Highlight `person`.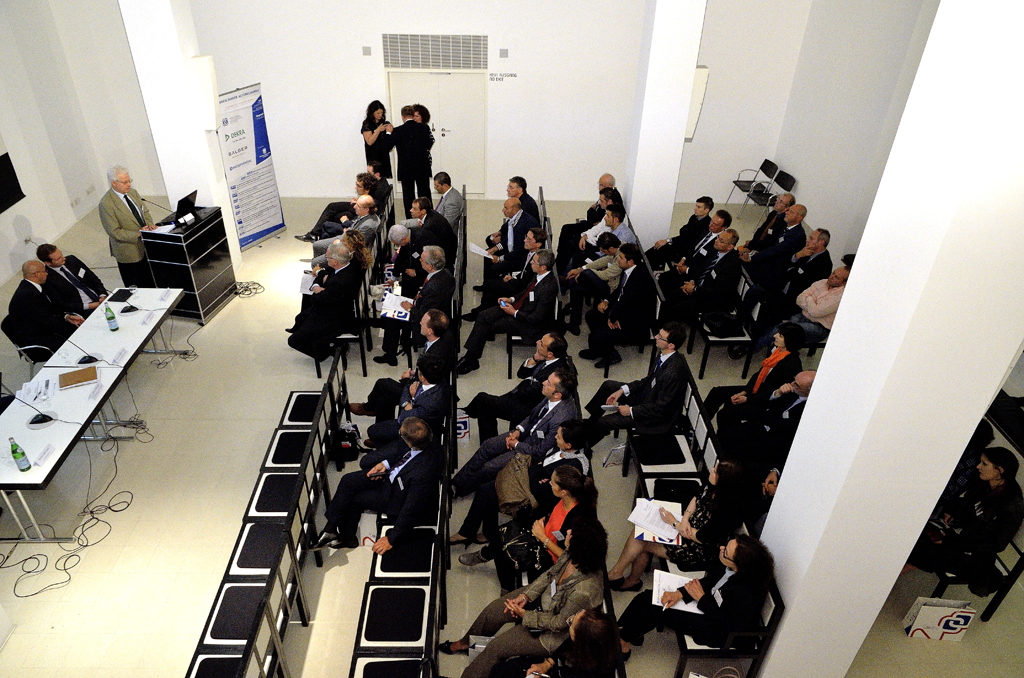
Highlighted region: Rect(3, 259, 81, 365).
